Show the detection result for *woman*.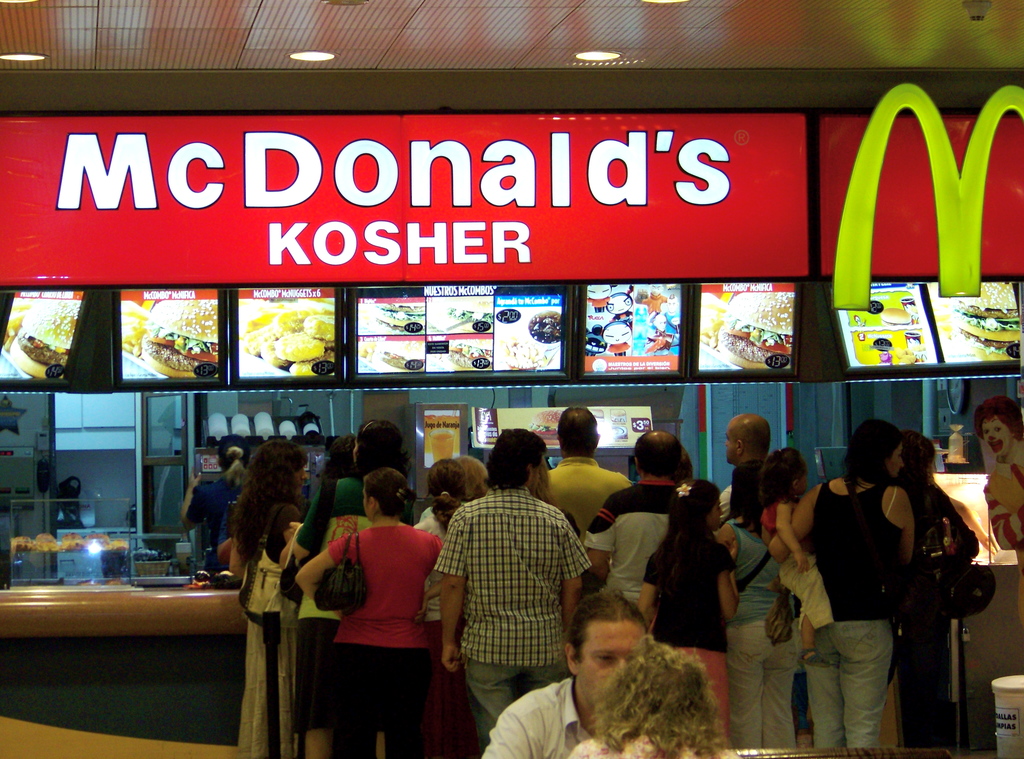
pyautogui.locateOnScreen(304, 459, 451, 741).
